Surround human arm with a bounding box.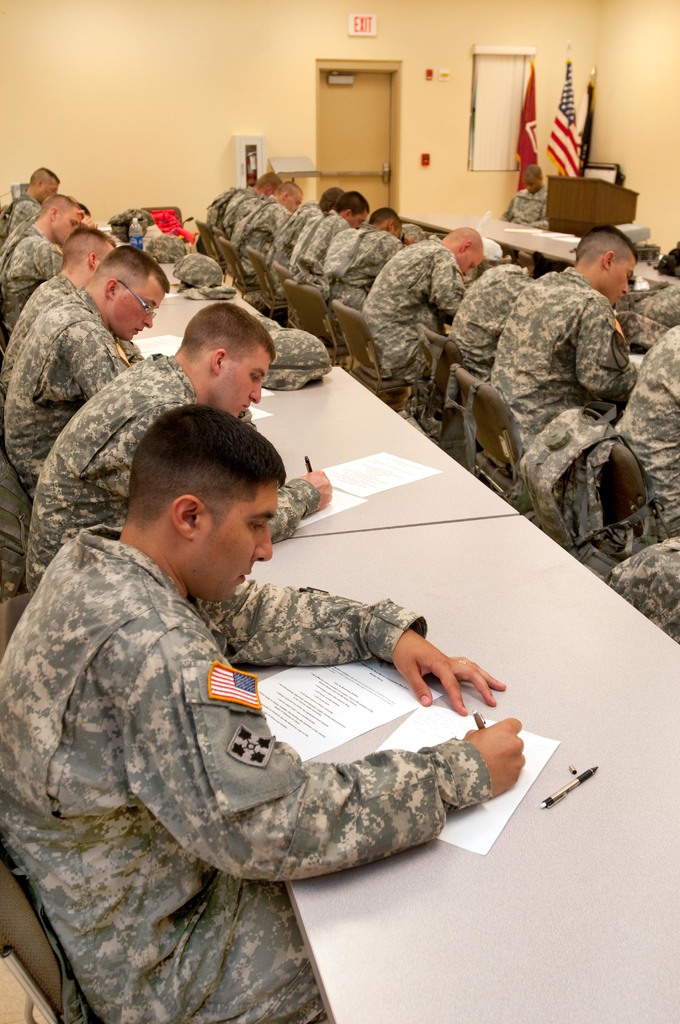
x1=428 y1=252 x2=467 y2=315.
